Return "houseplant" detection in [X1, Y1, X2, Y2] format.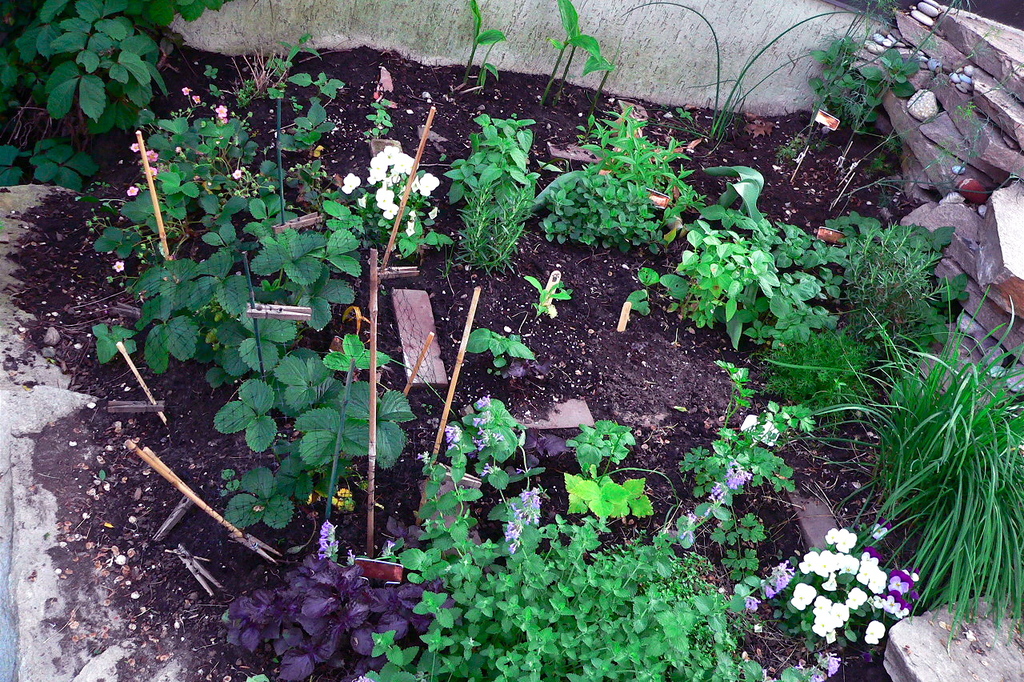
[361, 415, 848, 681].
